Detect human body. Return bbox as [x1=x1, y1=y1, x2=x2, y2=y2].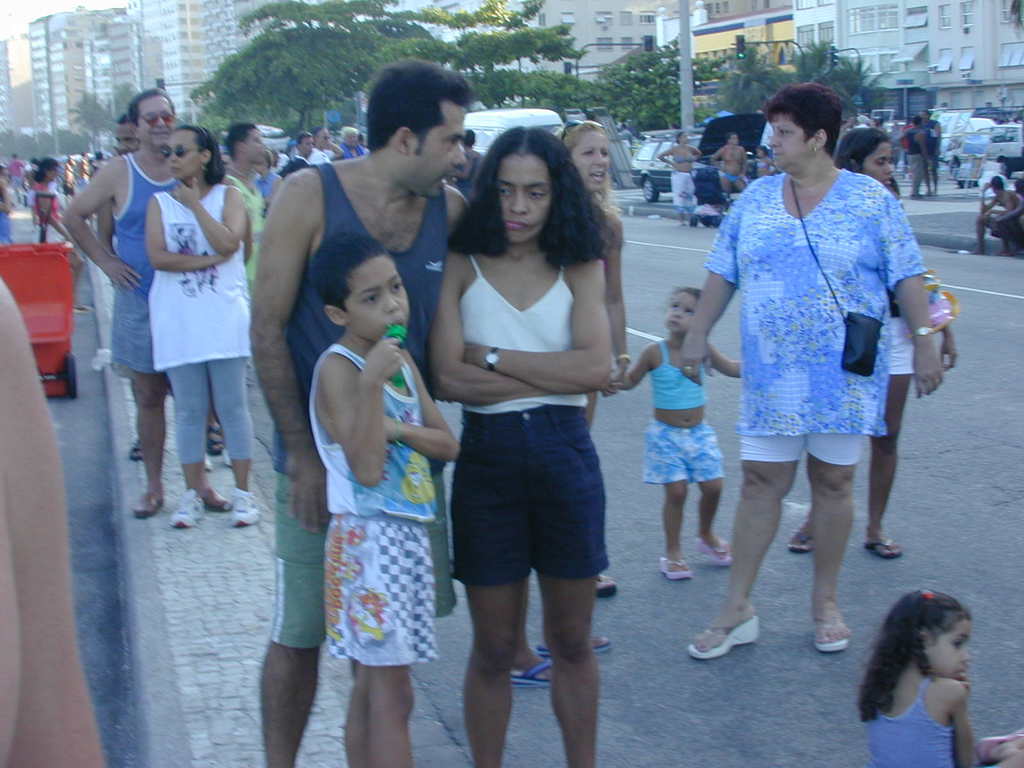
[x1=786, y1=186, x2=956, y2=561].
